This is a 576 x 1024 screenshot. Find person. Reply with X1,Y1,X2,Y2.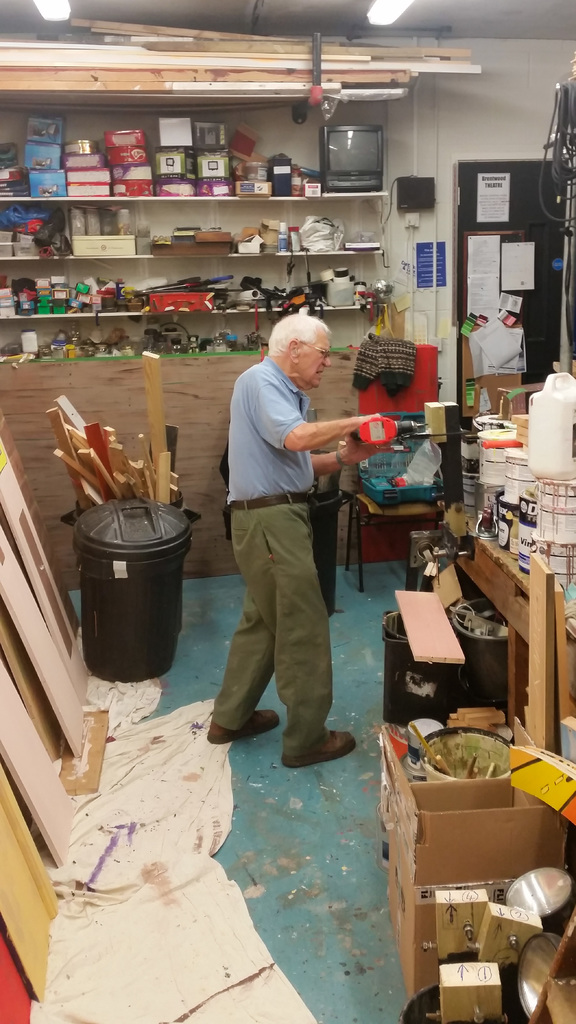
208,275,352,788.
